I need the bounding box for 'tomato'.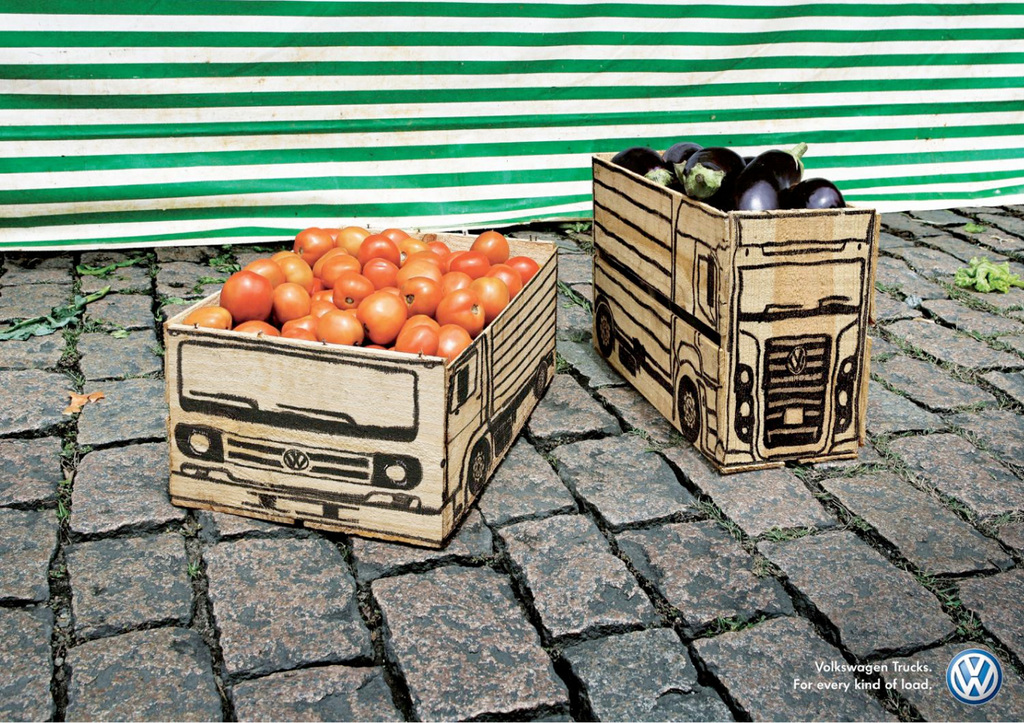
Here it is: BBox(473, 230, 511, 266).
